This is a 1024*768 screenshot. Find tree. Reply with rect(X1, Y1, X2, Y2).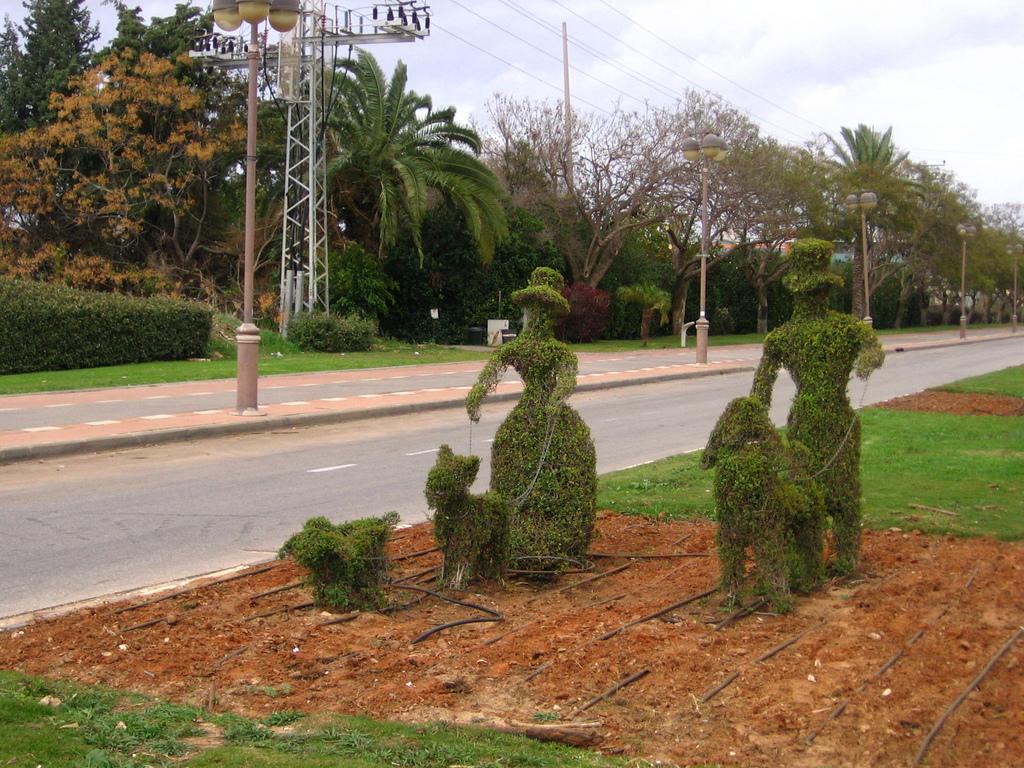
rect(93, 0, 269, 286).
